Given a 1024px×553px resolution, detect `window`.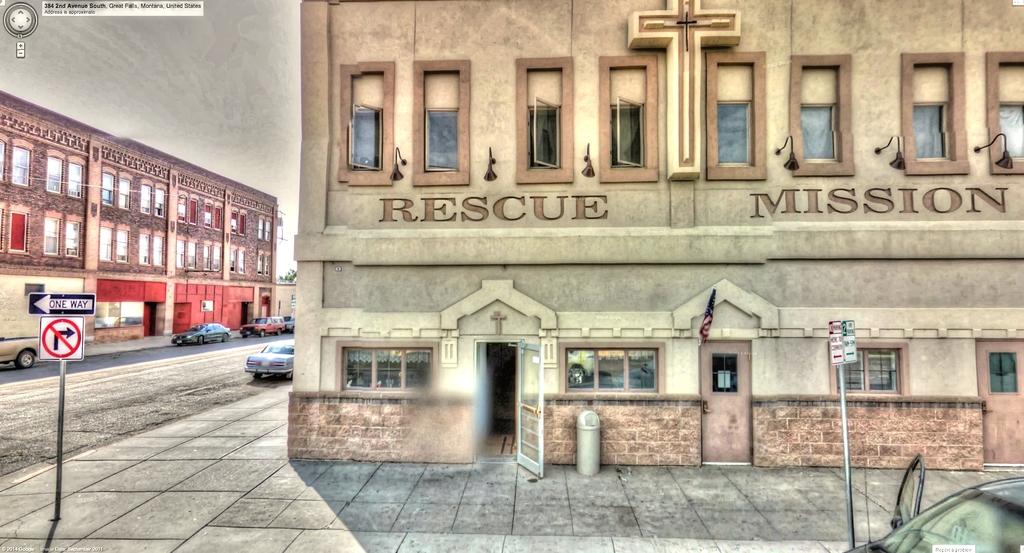
box(215, 204, 221, 230).
